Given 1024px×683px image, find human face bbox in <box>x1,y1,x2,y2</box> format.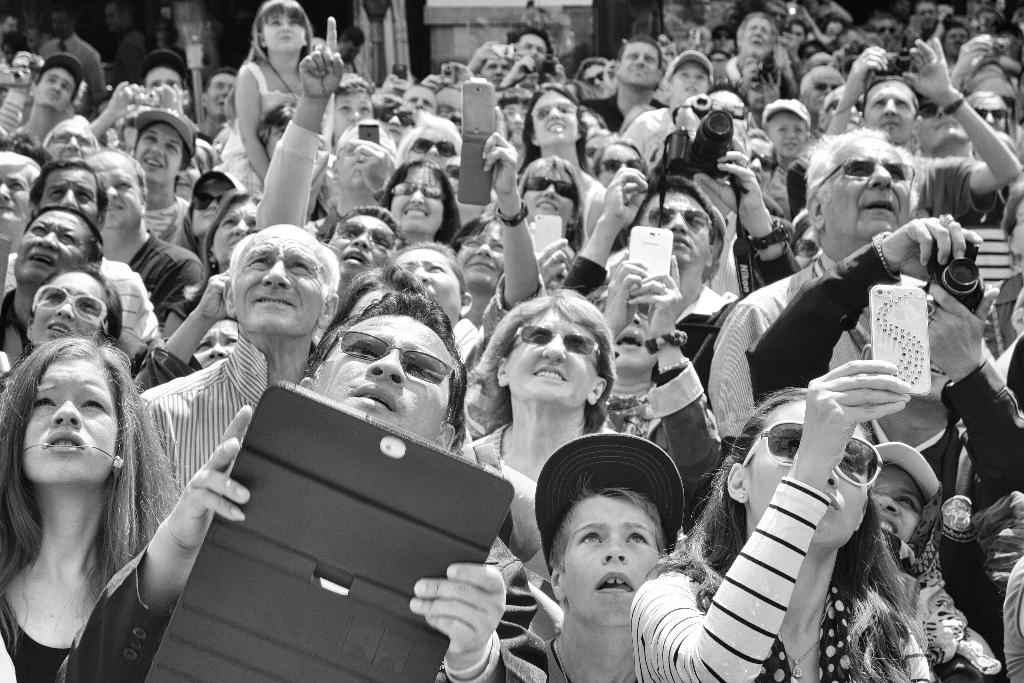
<box>817,146,913,244</box>.
